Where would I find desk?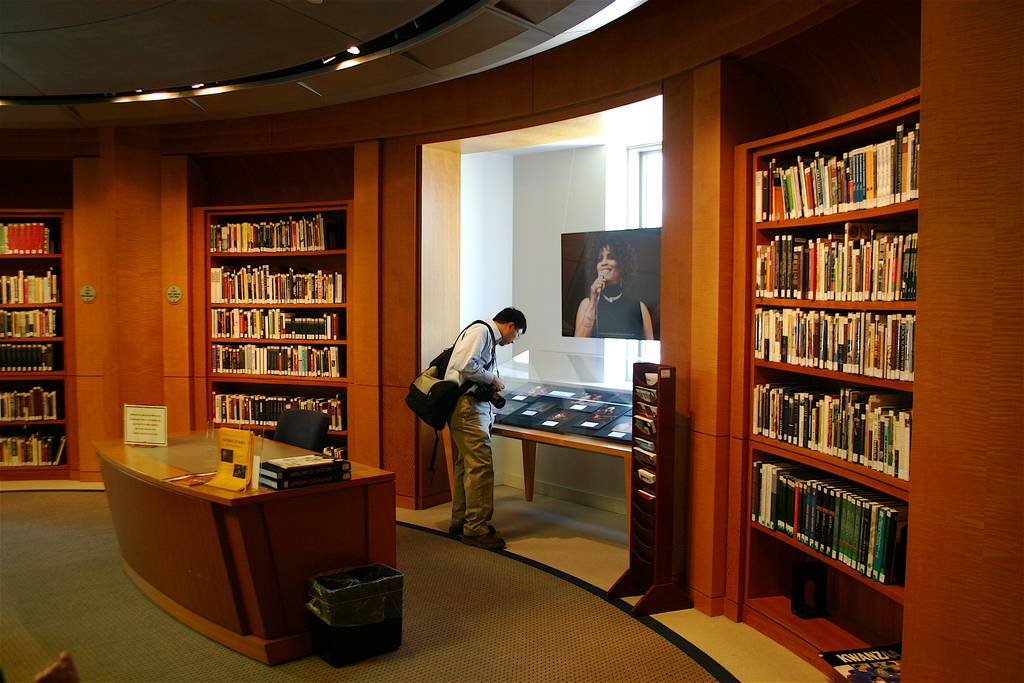
At (x1=98, y1=433, x2=403, y2=655).
